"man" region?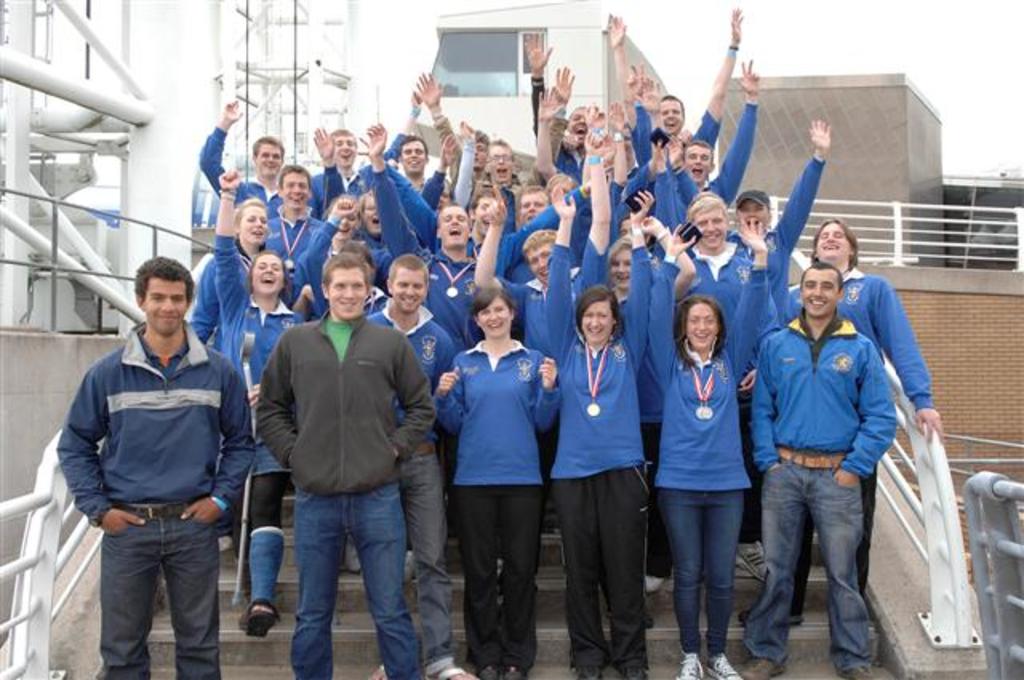
254:163:330:315
